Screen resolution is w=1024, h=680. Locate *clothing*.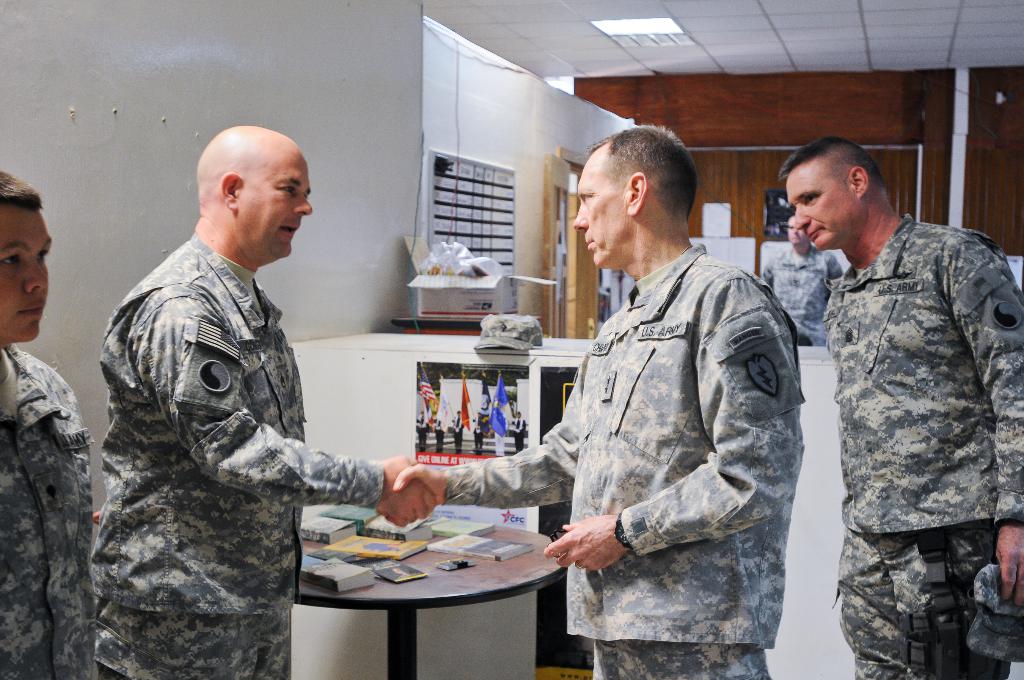
Rect(826, 211, 1023, 679).
